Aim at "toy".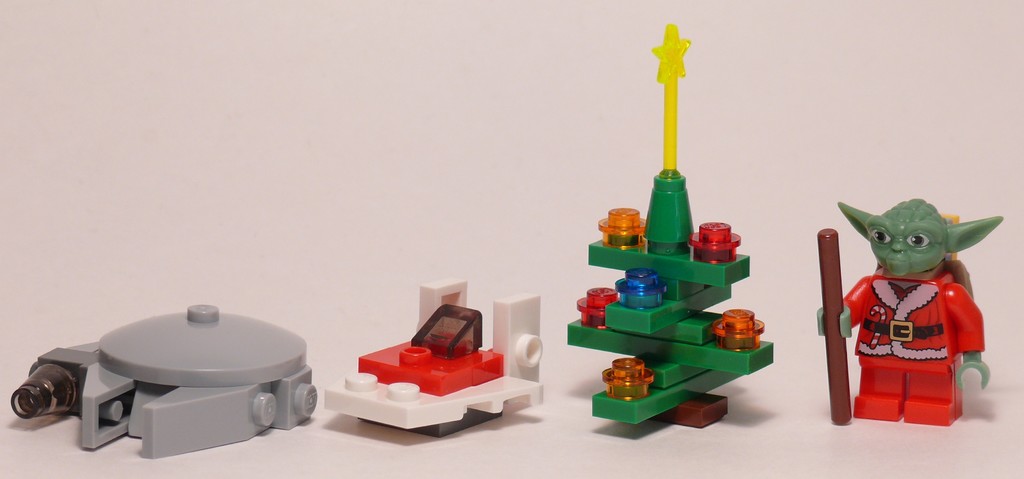
Aimed at {"x1": 324, "y1": 275, "x2": 546, "y2": 436}.
